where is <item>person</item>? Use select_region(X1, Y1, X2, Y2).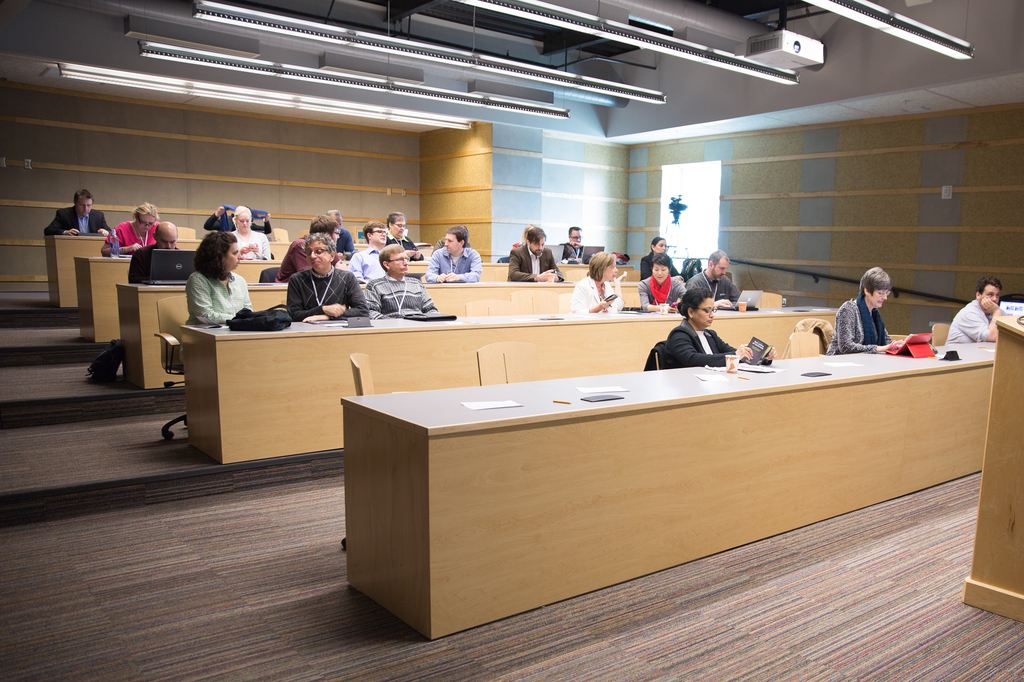
select_region(691, 246, 748, 312).
